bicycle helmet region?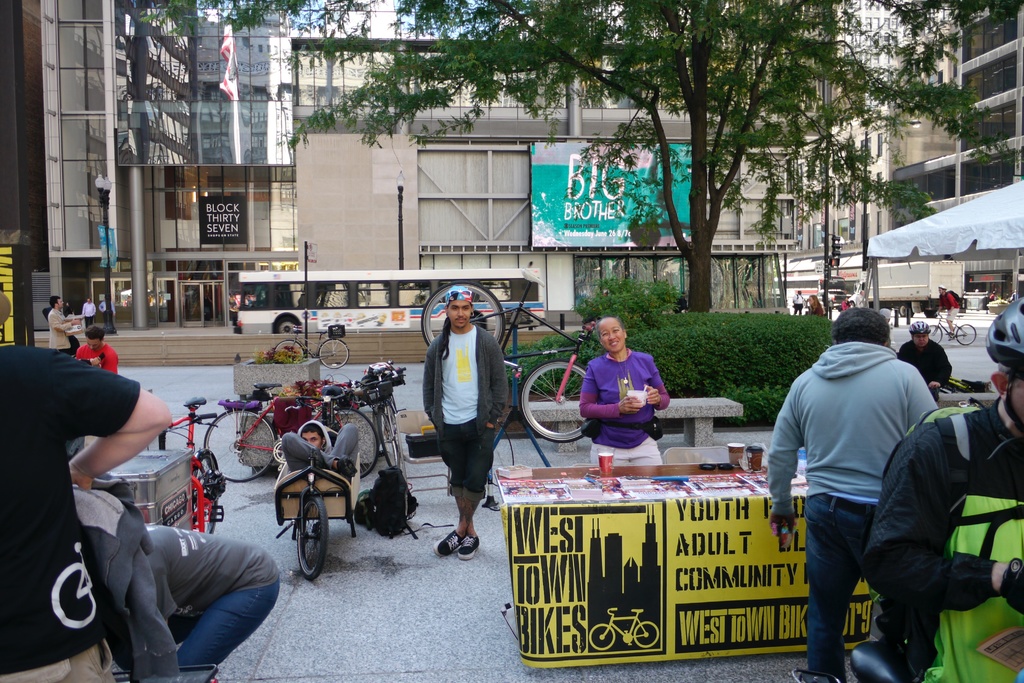
region(905, 317, 931, 334)
